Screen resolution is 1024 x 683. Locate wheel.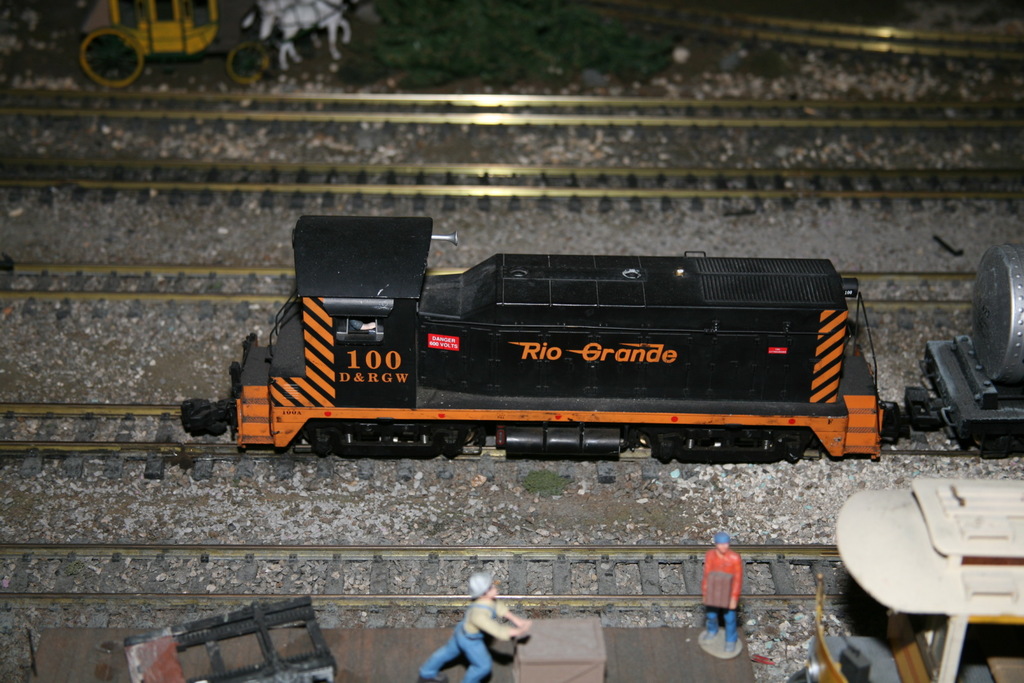
[81, 26, 147, 91].
